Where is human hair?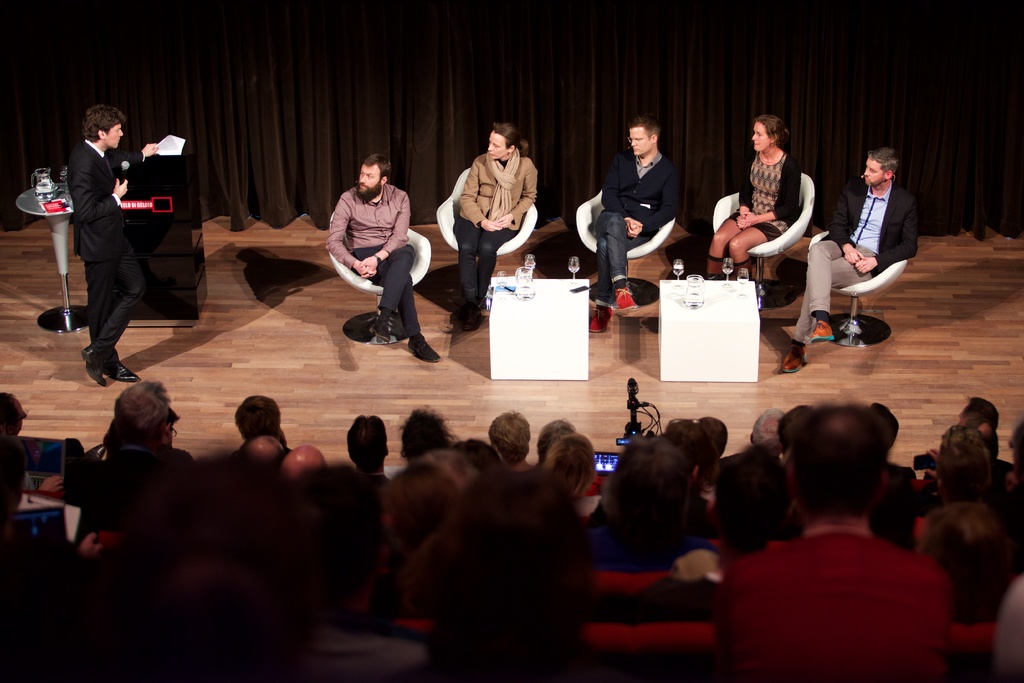
left=539, top=432, right=596, bottom=506.
